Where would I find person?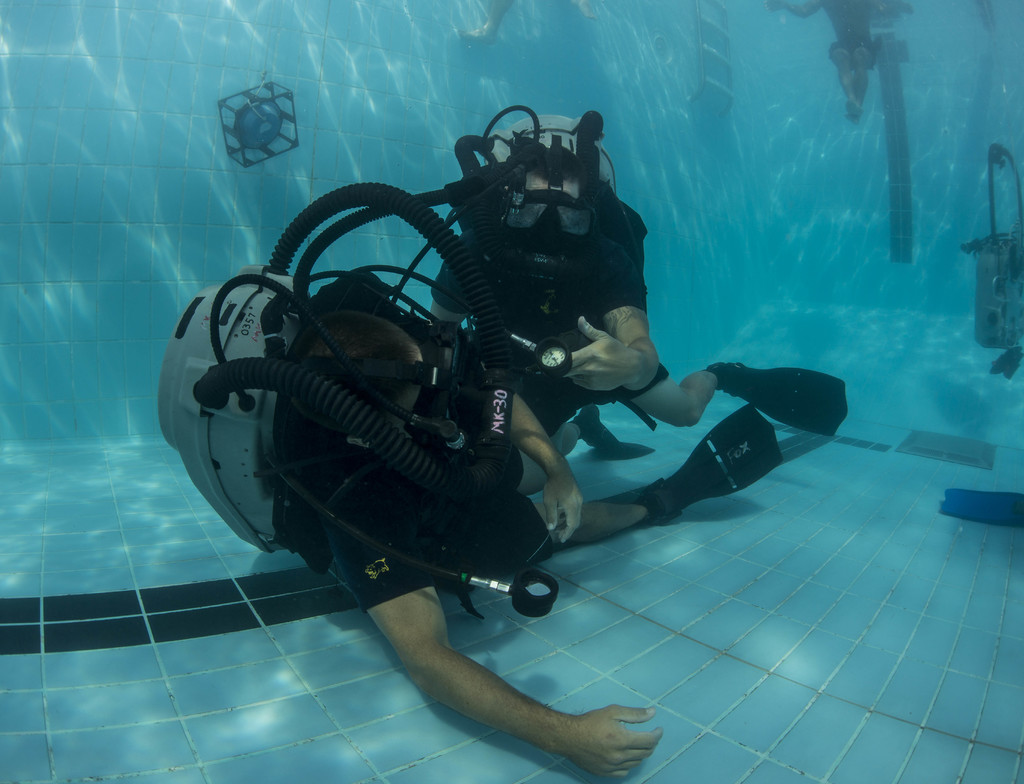
At left=430, top=110, right=851, bottom=434.
